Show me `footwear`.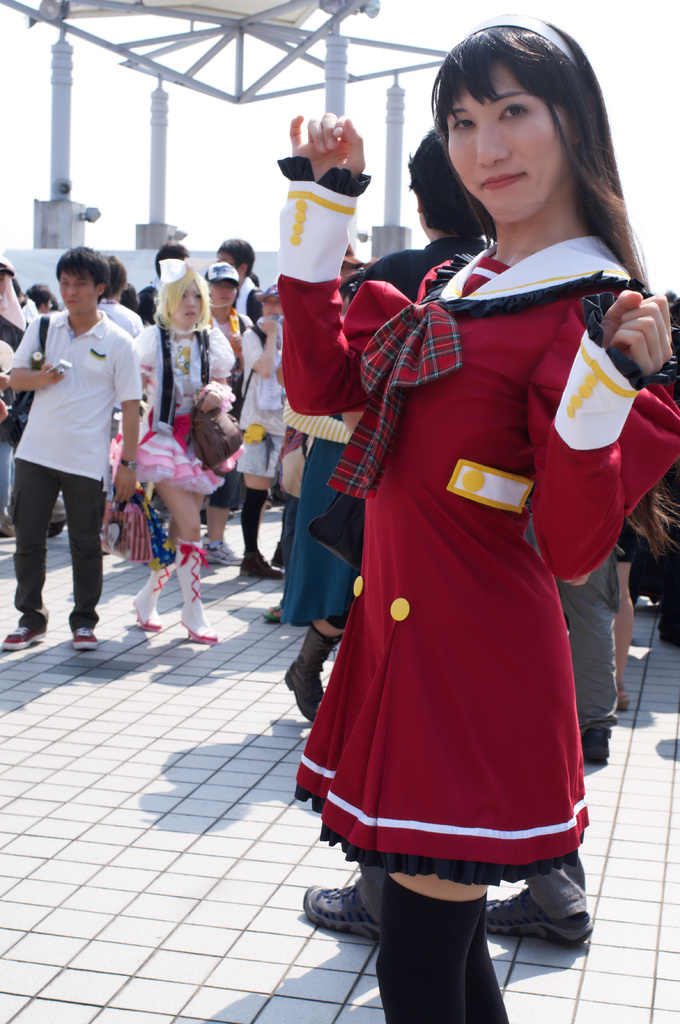
`footwear` is here: Rect(480, 862, 592, 949).
